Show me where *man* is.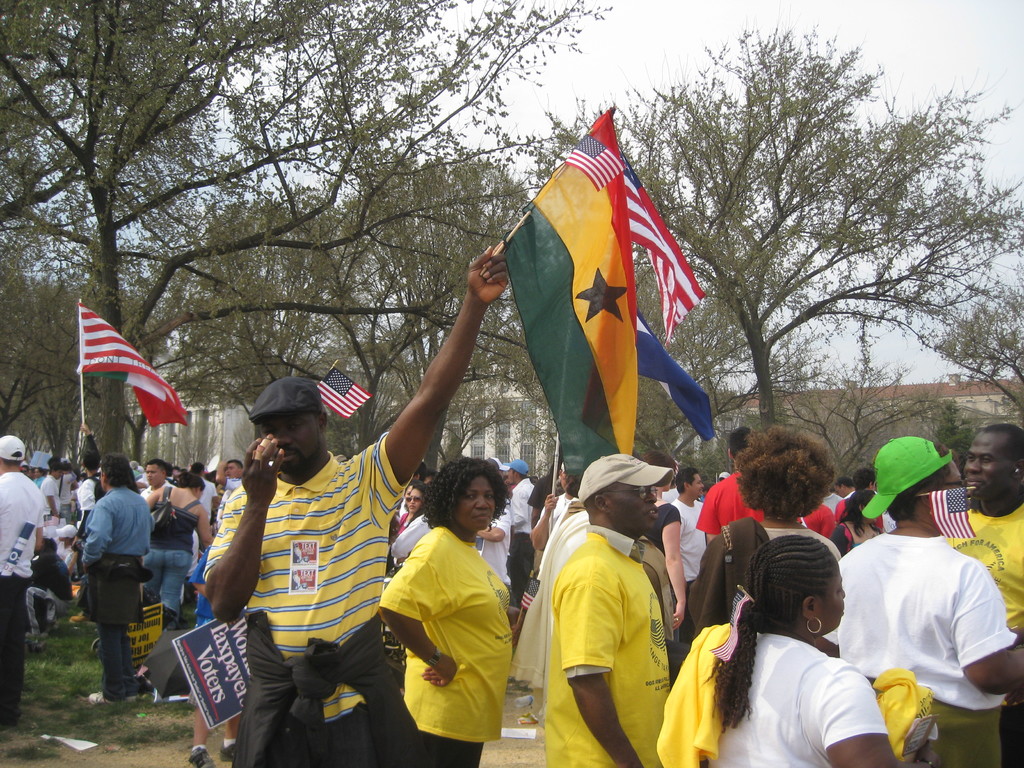
*man* is at select_region(70, 458, 151, 703).
